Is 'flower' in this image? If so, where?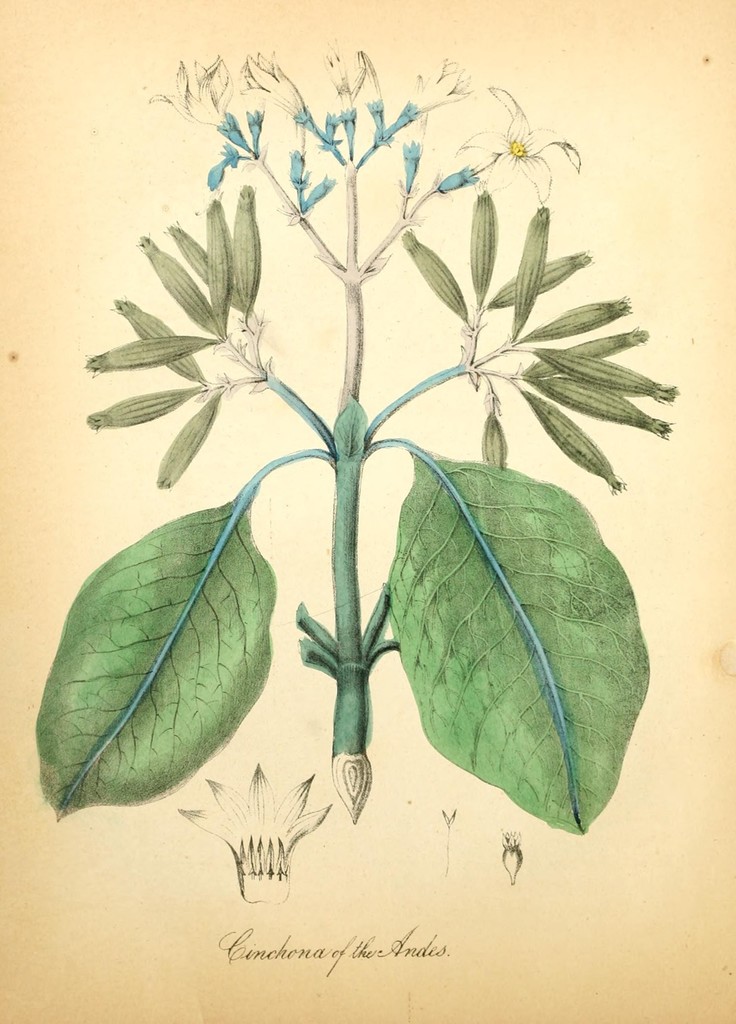
Yes, at 398, 56, 476, 127.
